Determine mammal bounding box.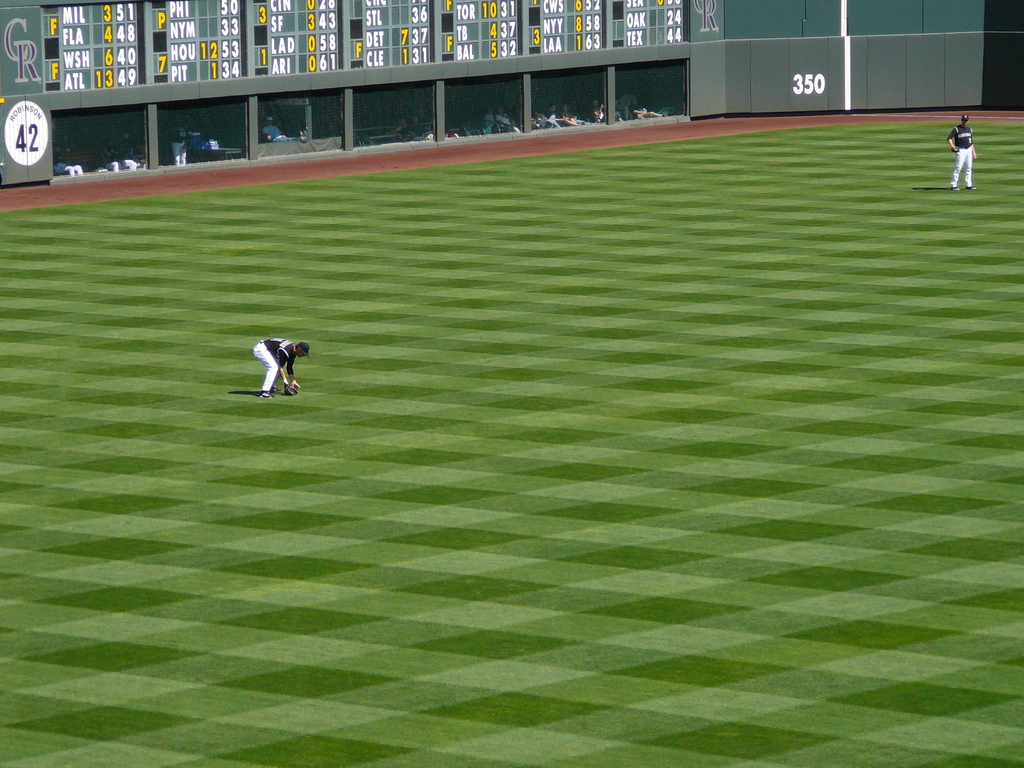
Determined: Rect(947, 116, 977, 190).
